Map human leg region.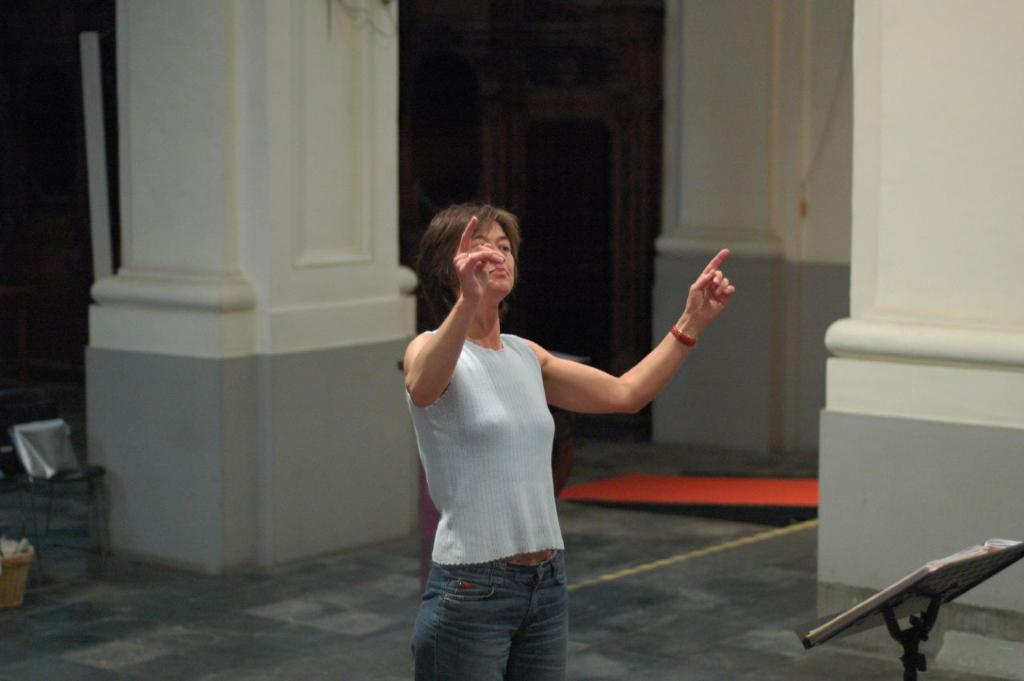
Mapped to BBox(404, 555, 526, 680).
